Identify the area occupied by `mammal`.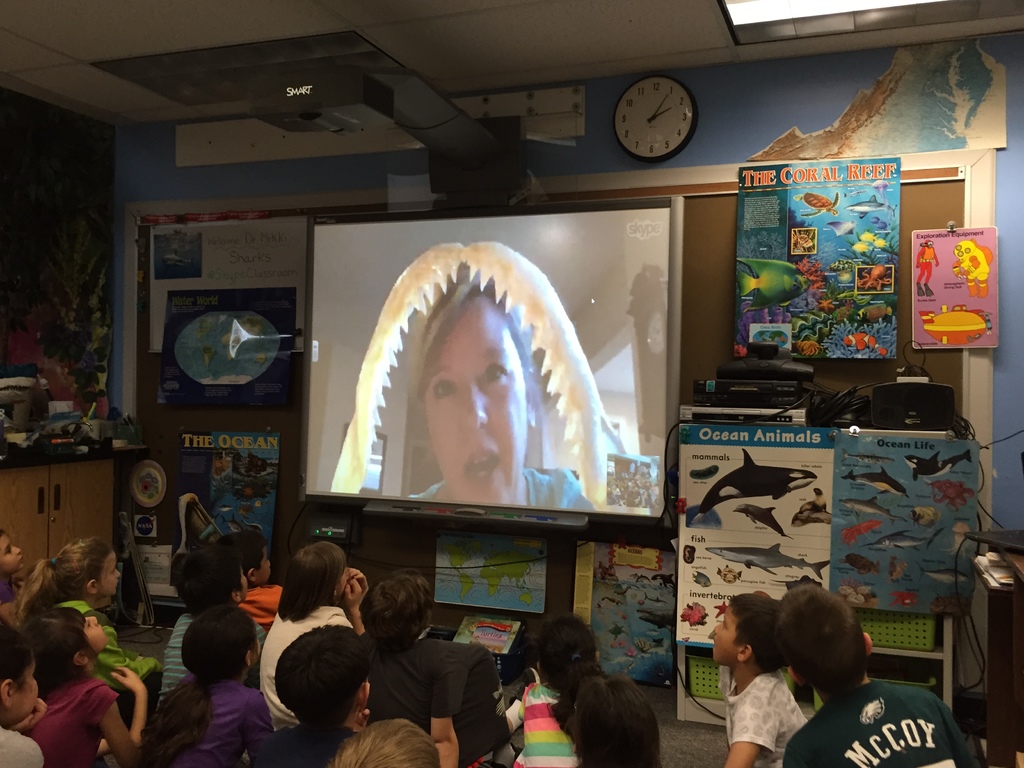
Area: BBox(276, 617, 373, 767).
